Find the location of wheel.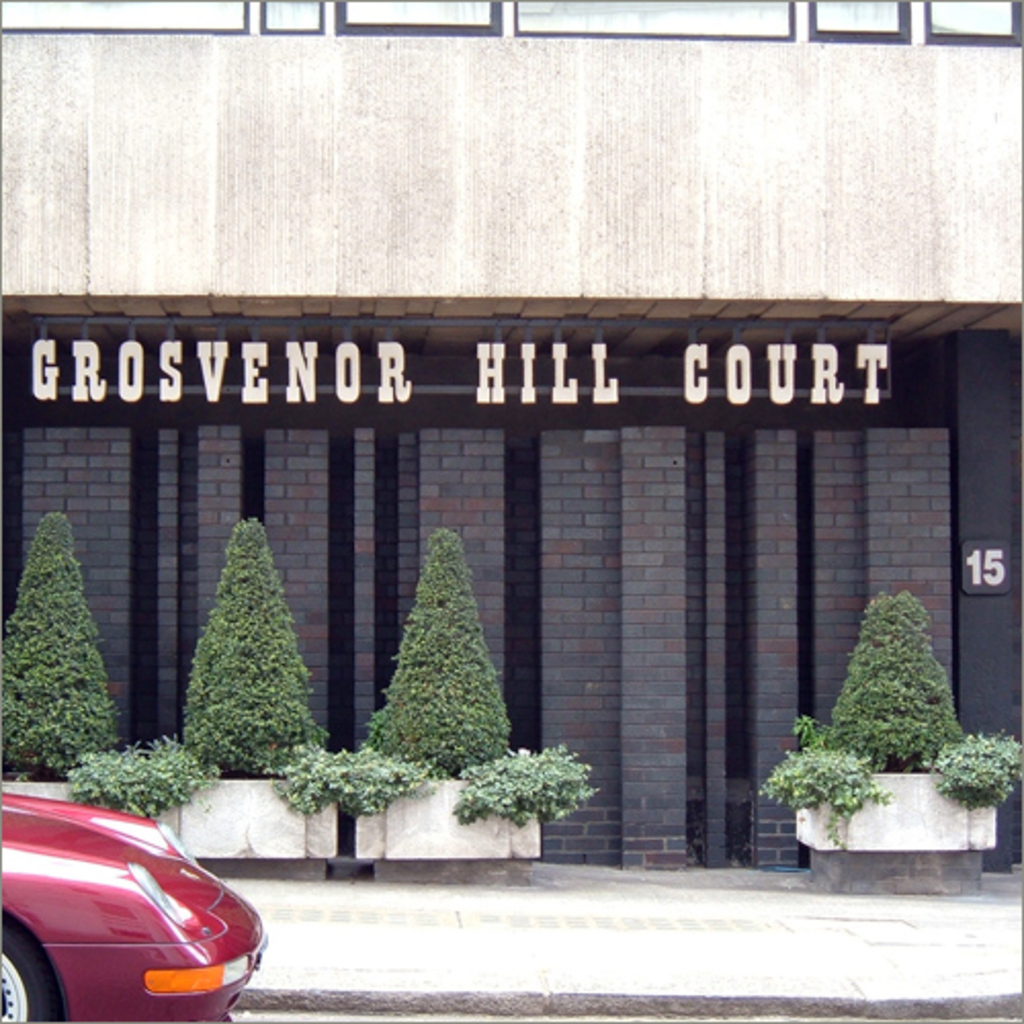
Location: Rect(0, 915, 61, 1022).
